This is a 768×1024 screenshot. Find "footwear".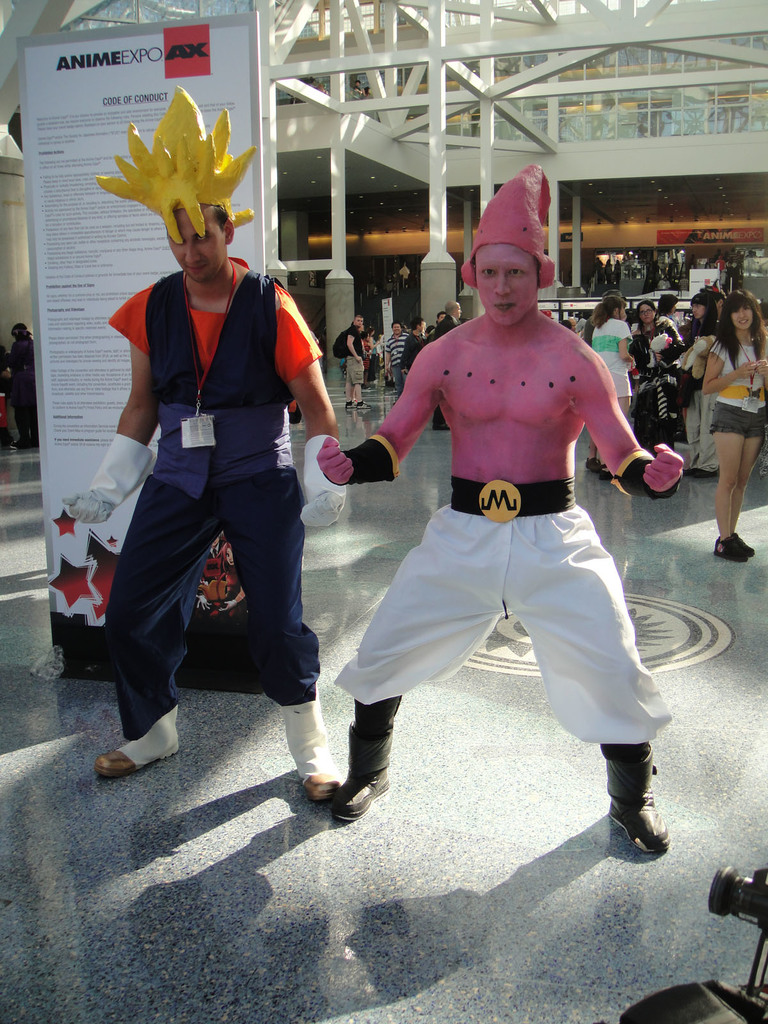
Bounding box: <region>328, 694, 400, 825</region>.
